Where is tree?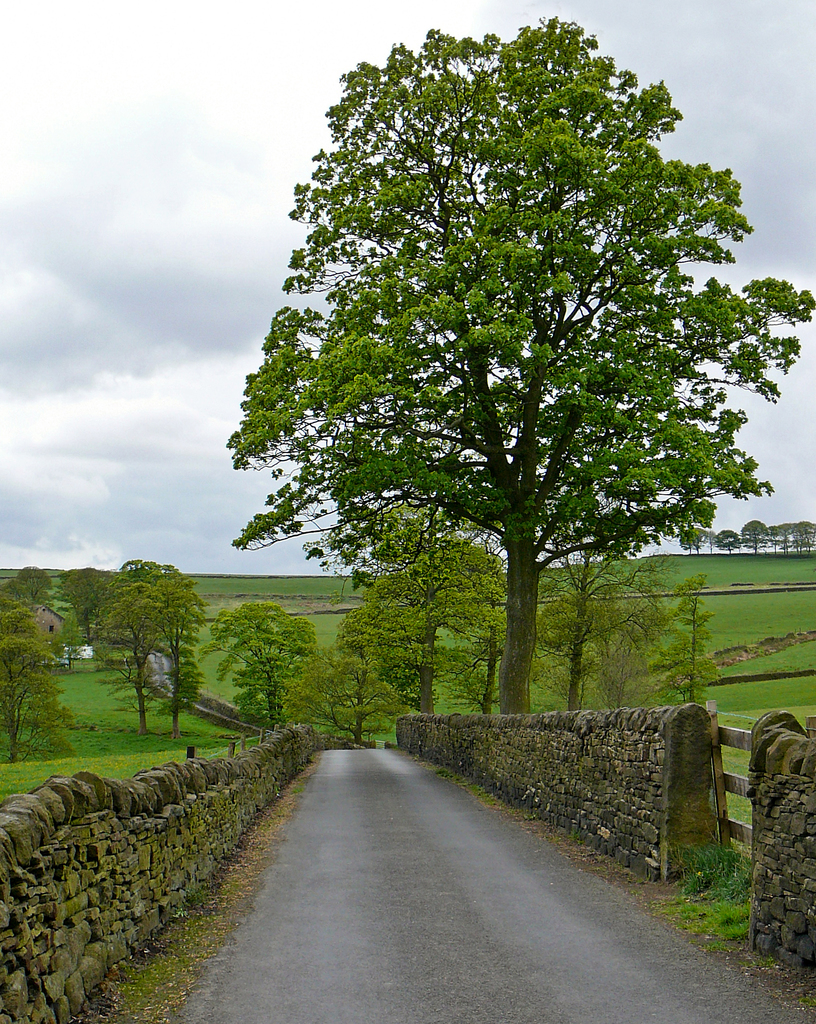
[left=10, top=572, right=66, bottom=613].
